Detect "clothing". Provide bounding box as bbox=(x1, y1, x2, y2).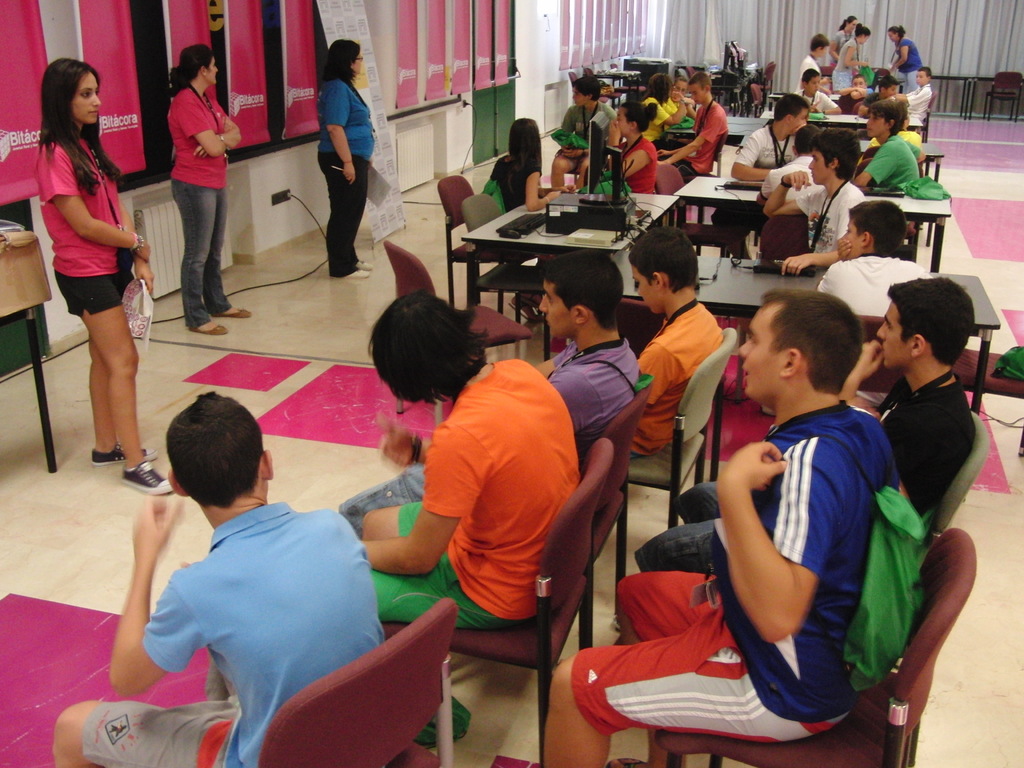
bbox=(337, 334, 644, 546).
